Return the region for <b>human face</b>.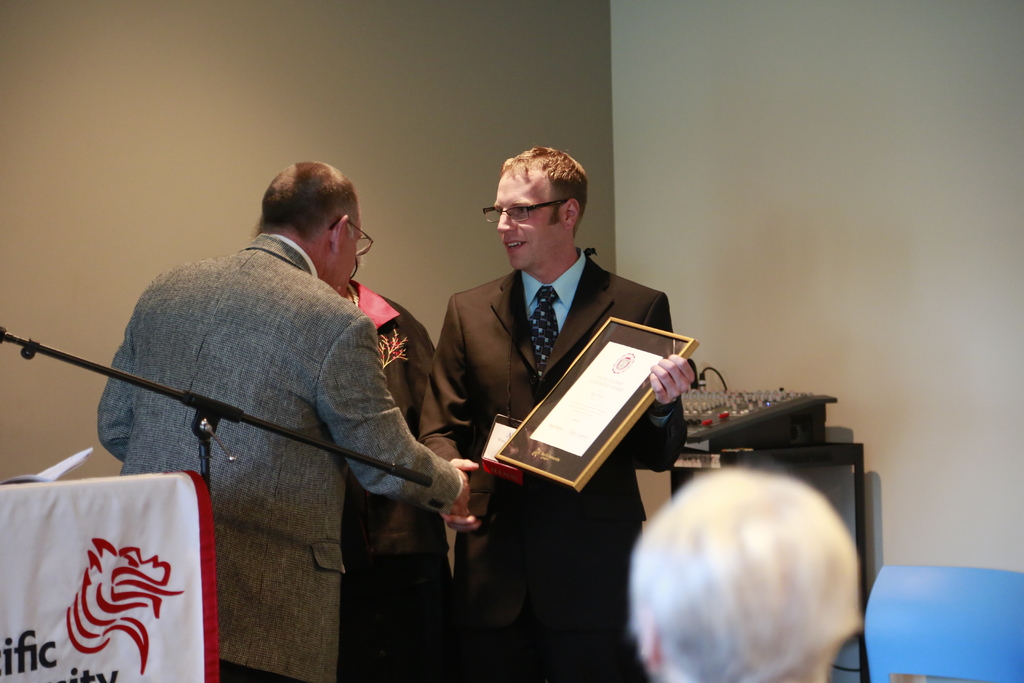
bbox=[495, 168, 562, 272].
